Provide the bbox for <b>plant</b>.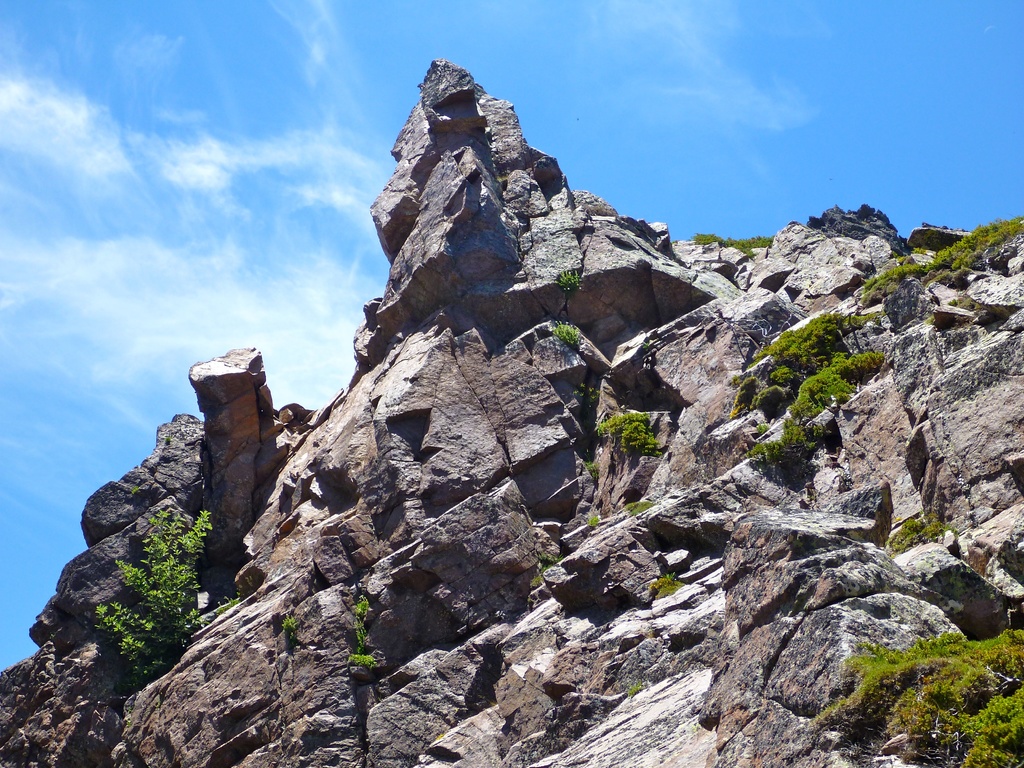
[93, 513, 214, 684].
